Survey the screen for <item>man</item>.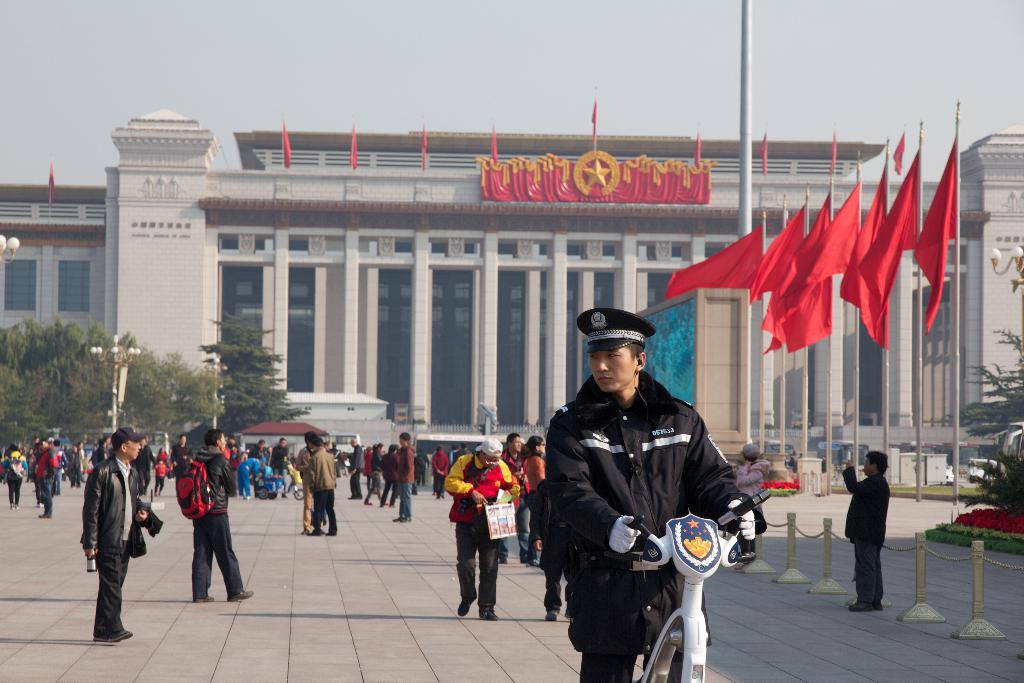
Survey found: BBox(438, 434, 518, 622).
